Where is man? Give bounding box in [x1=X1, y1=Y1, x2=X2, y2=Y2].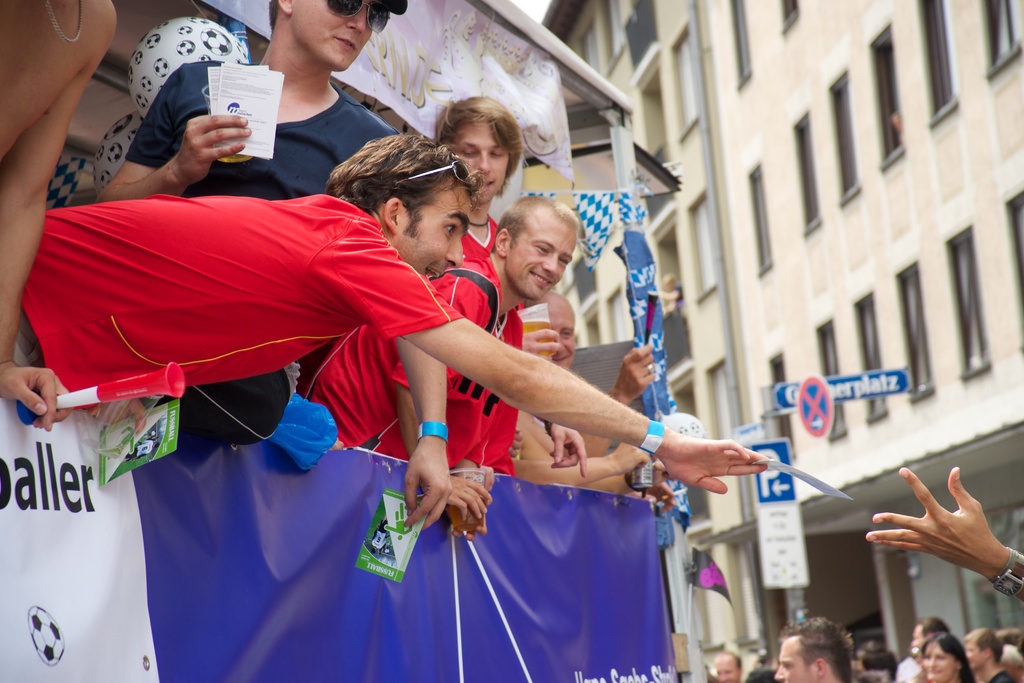
[x1=431, y1=97, x2=528, y2=281].
